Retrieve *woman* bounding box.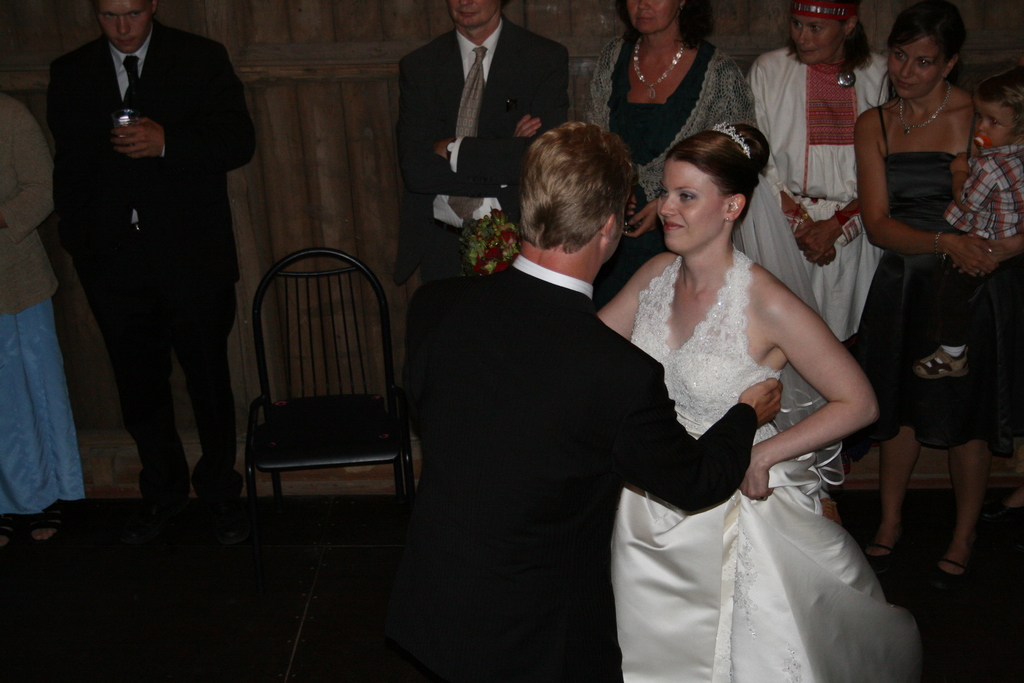
Bounding box: detection(0, 78, 77, 547).
